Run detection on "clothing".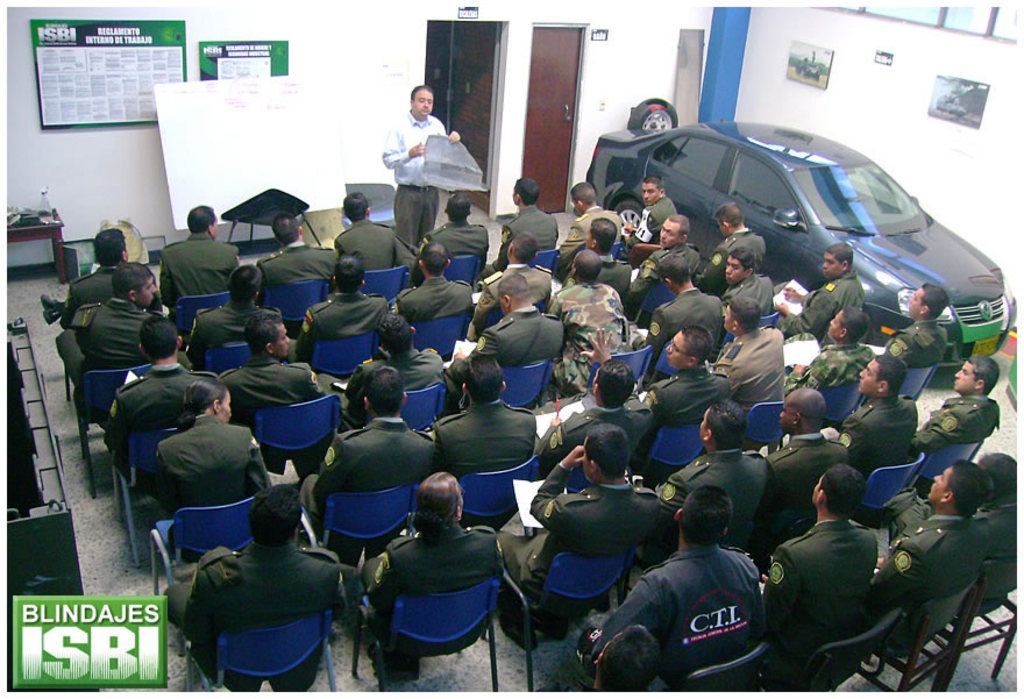
Result: 540:408:648:470.
